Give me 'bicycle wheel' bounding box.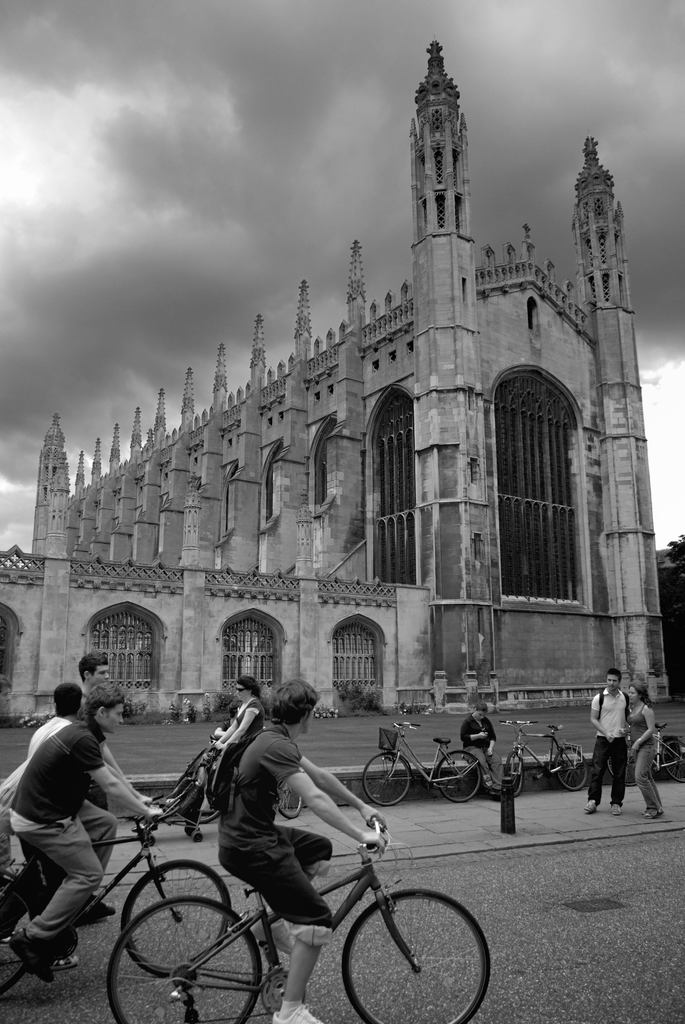
<bbox>360, 752, 407, 804</bbox>.
